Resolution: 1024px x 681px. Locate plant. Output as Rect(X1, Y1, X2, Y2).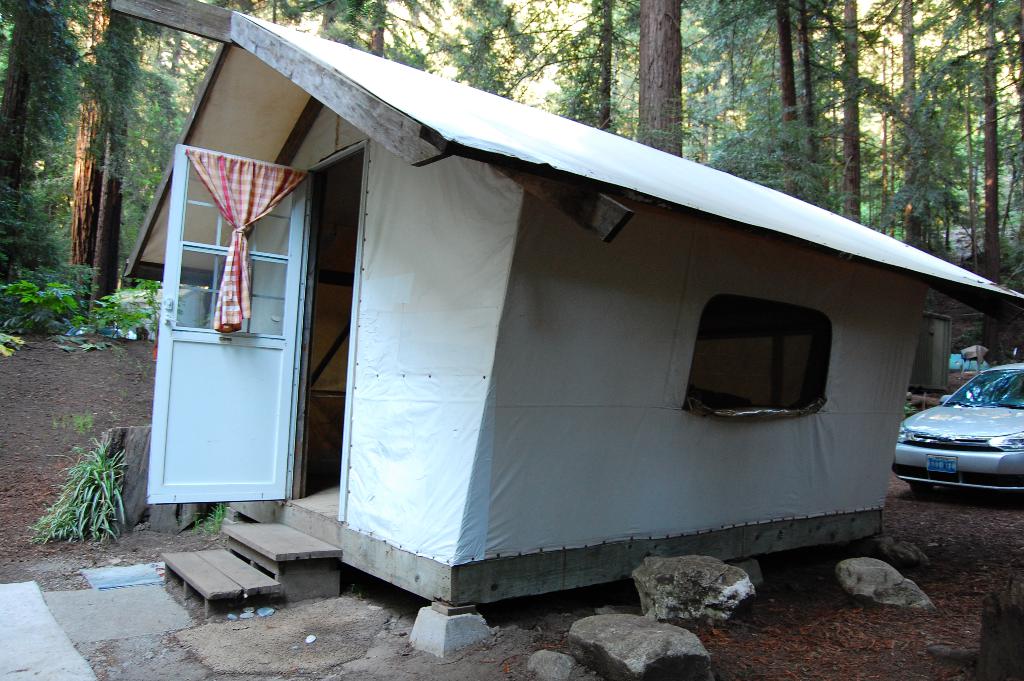
Rect(908, 389, 917, 413).
